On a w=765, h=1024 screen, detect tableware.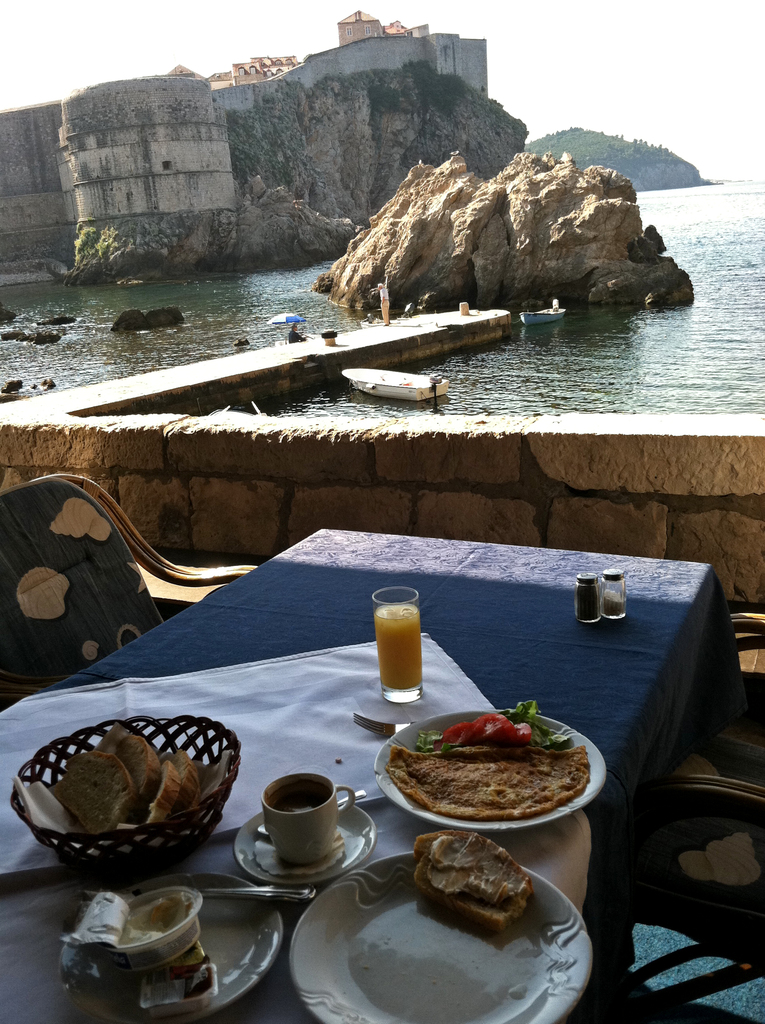
{"left": 609, "top": 564, "right": 626, "bottom": 619}.
